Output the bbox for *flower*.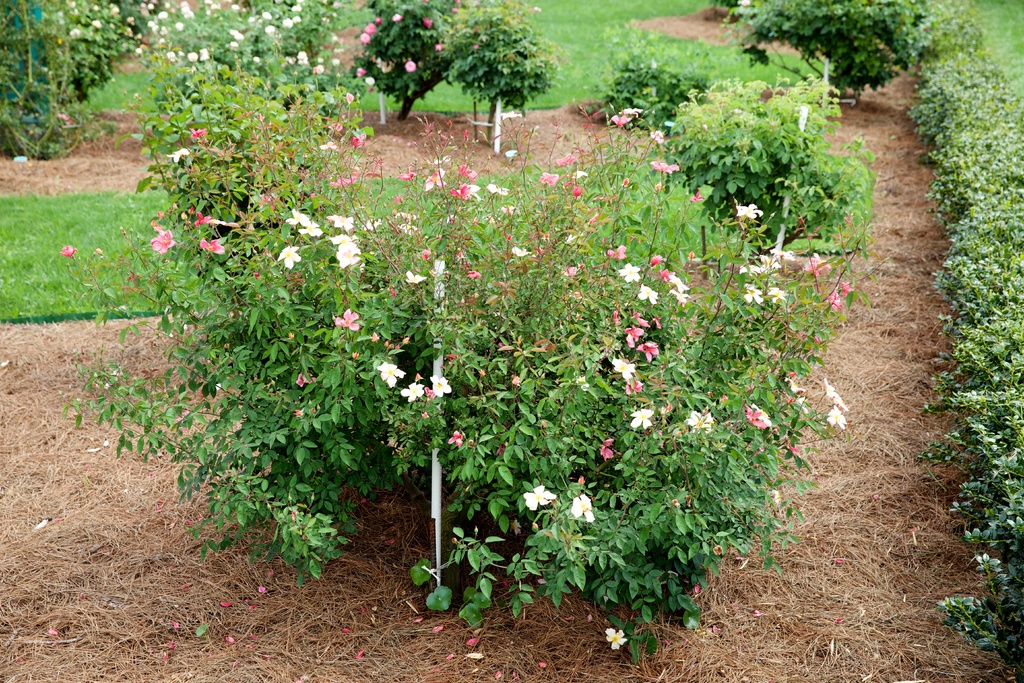
(647, 158, 682, 176).
